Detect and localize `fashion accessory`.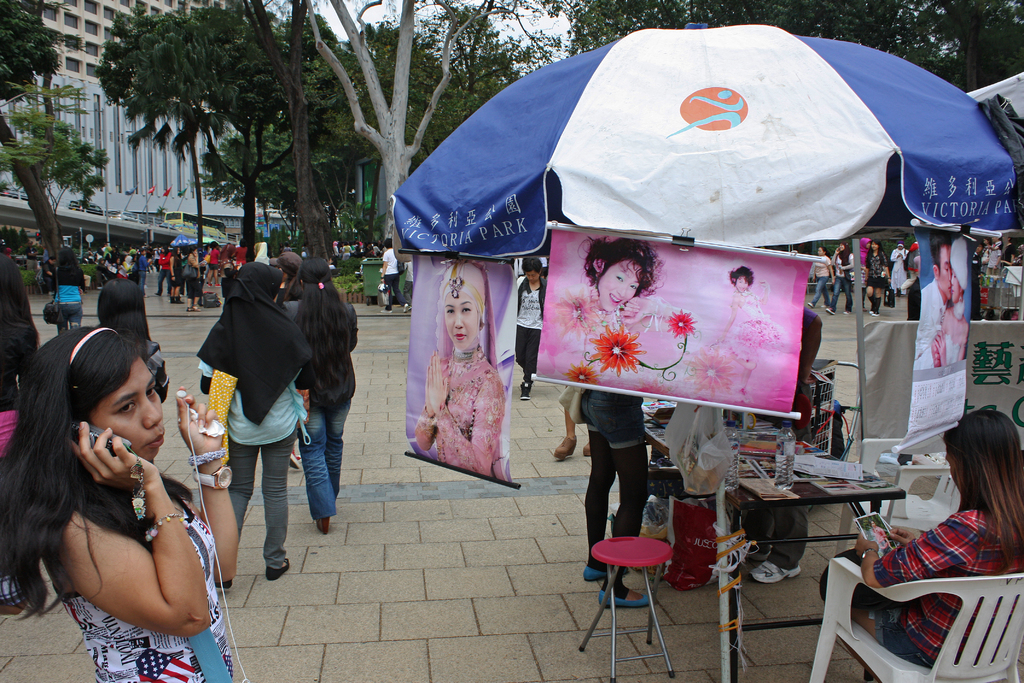
Localized at {"left": 454, "top": 347, "right": 476, "bottom": 358}.
